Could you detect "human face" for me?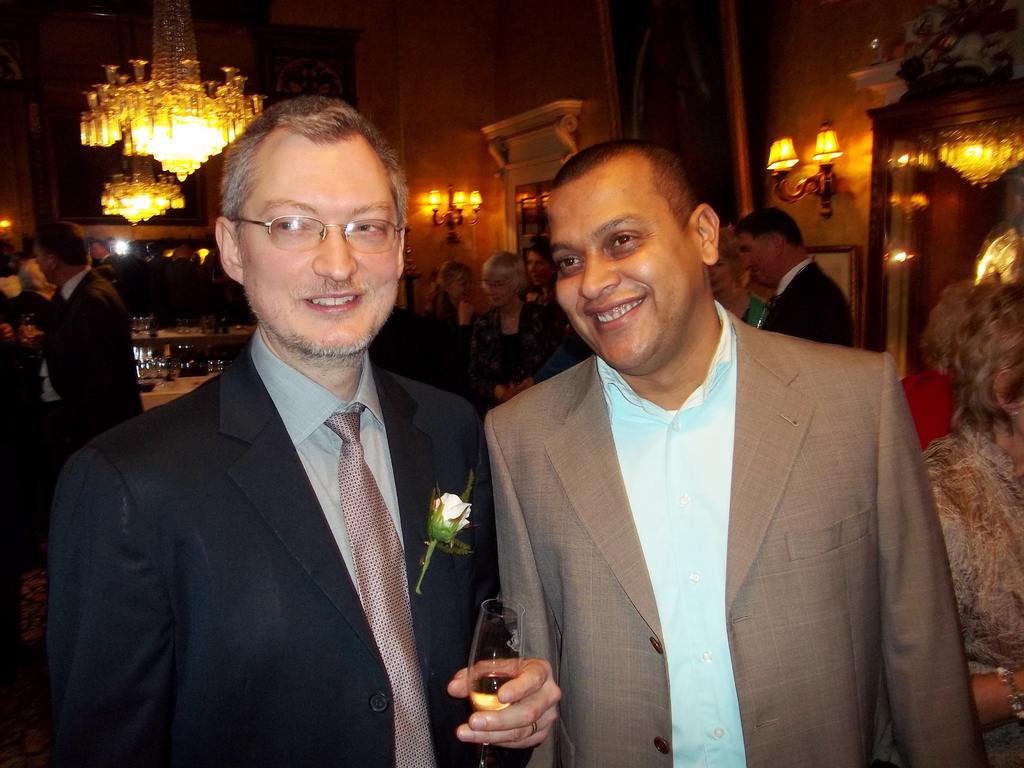
Detection result: (left=239, top=145, right=401, bottom=356).
